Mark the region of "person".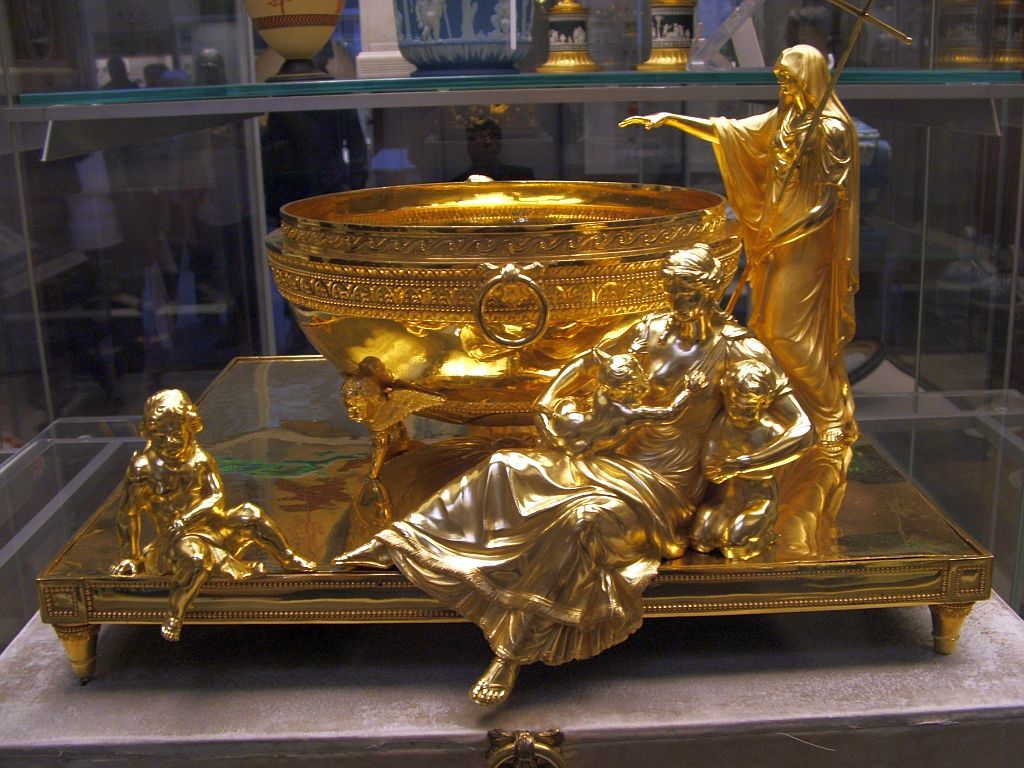
Region: (692, 367, 780, 551).
